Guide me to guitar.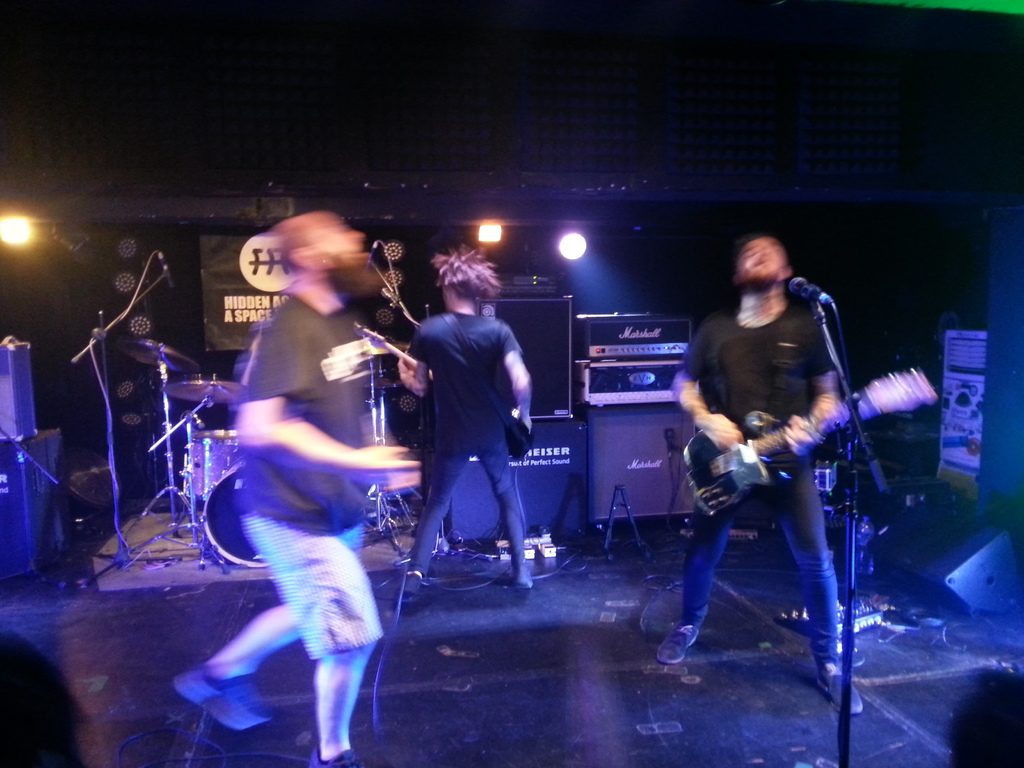
Guidance: select_region(351, 322, 538, 466).
